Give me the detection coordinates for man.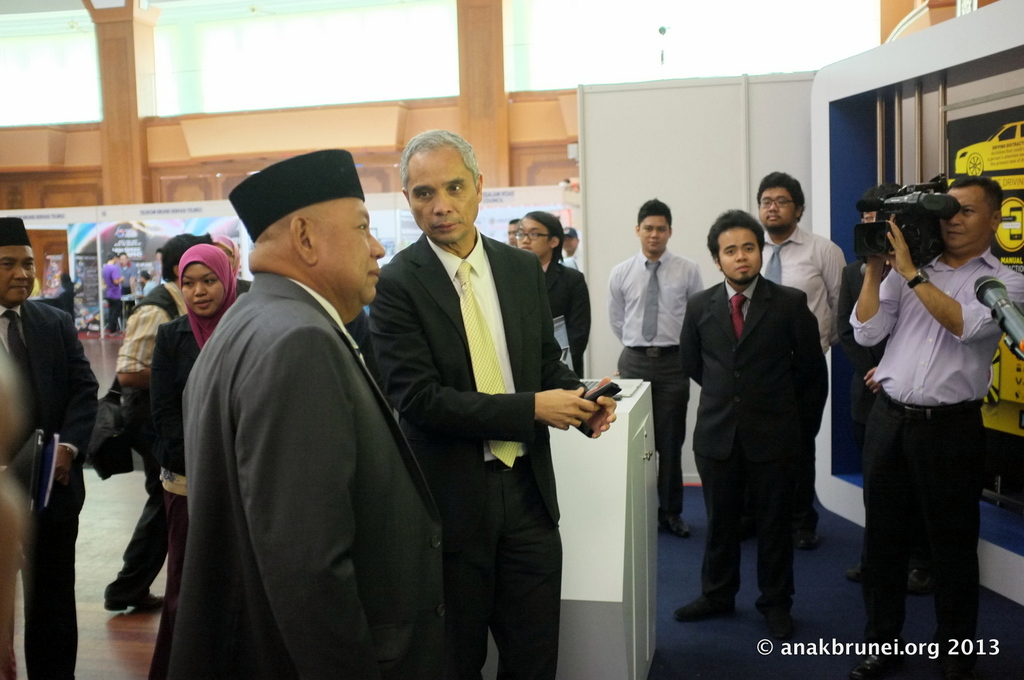
l=0, t=217, r=101, b=679.
